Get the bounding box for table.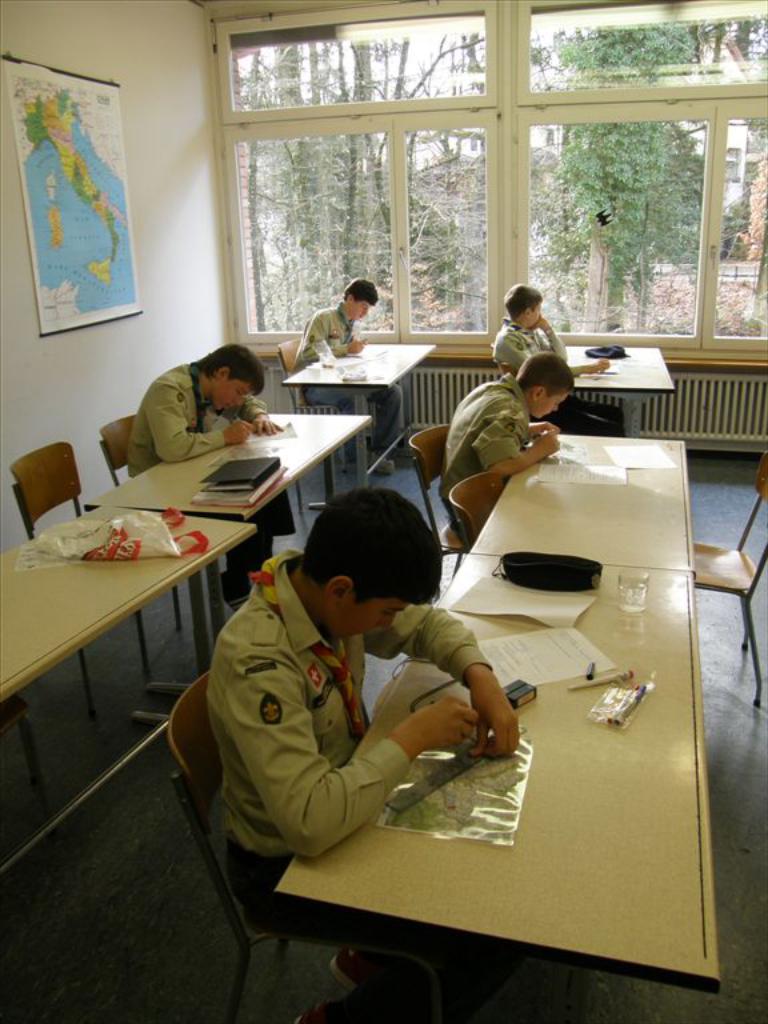
box(84, 397, 377, 571).
